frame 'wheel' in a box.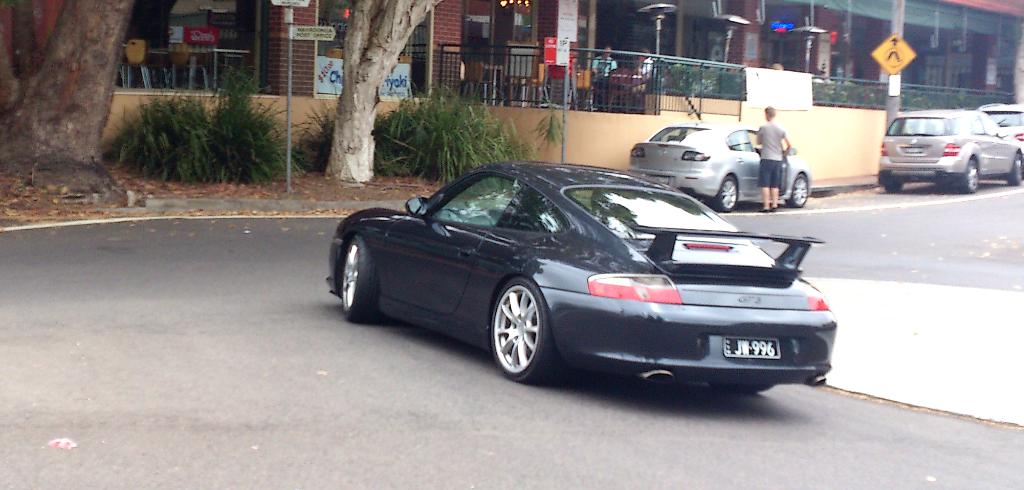
crop(714, 173, 748, 208).
